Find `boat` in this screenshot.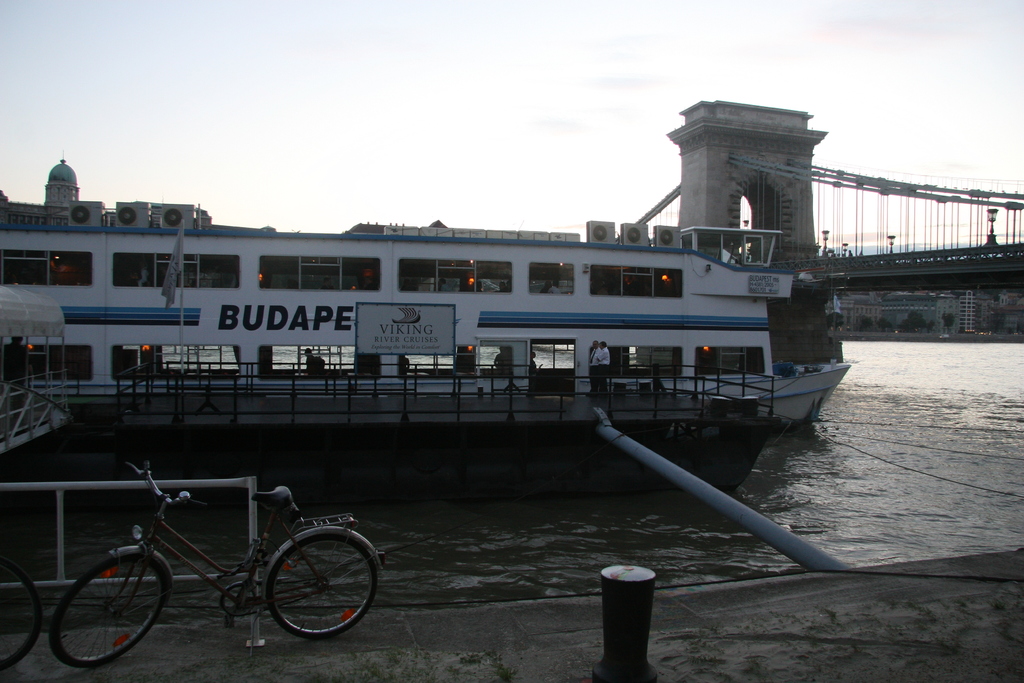
The bounding box for `boat` is detection(24, 177, 911, 441).
